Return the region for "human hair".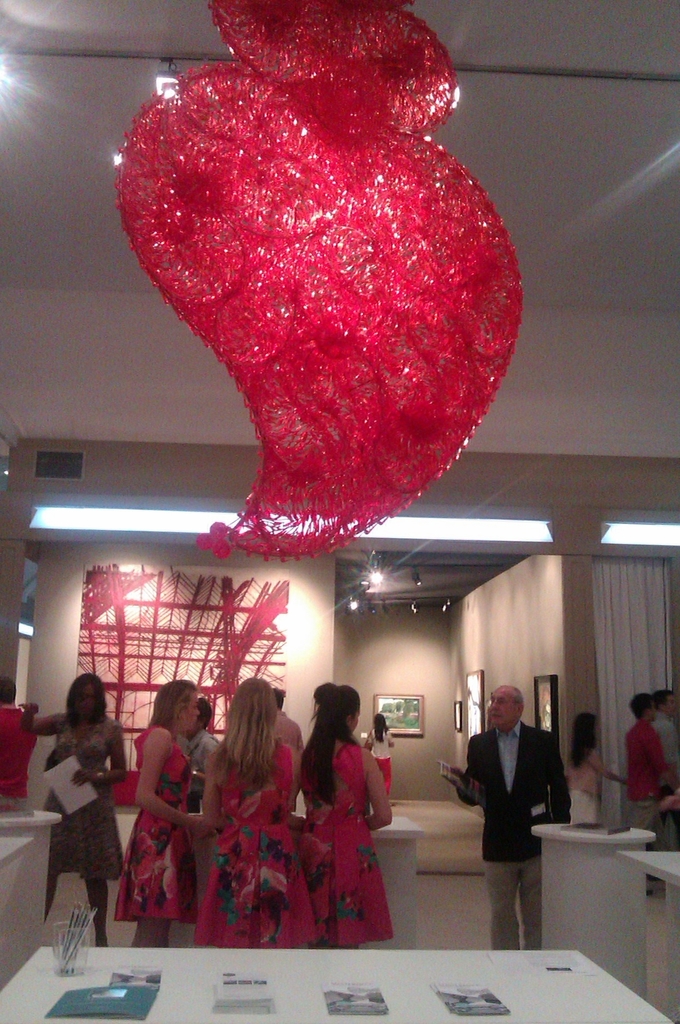
box=[305, 674, 364, 780].
